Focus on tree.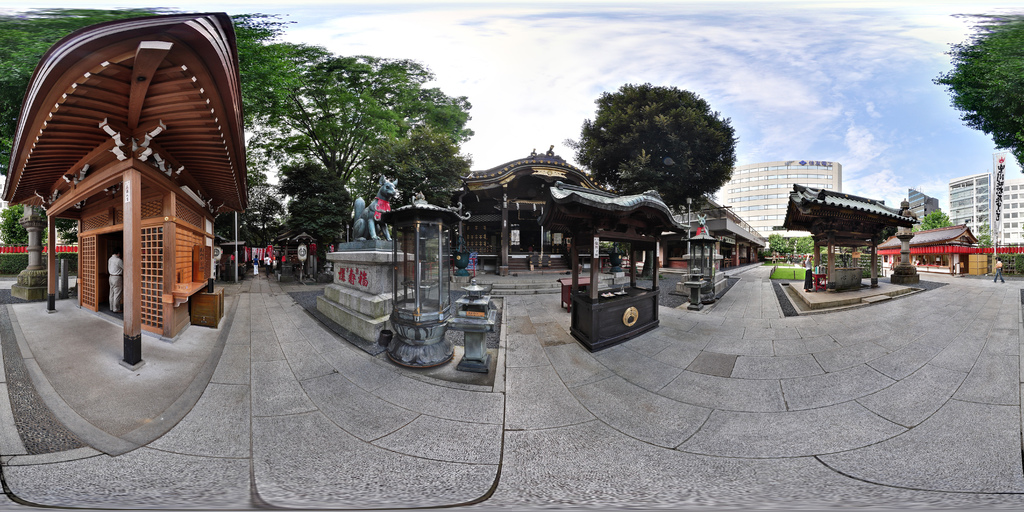
Focused at [929,4,1023,174].
